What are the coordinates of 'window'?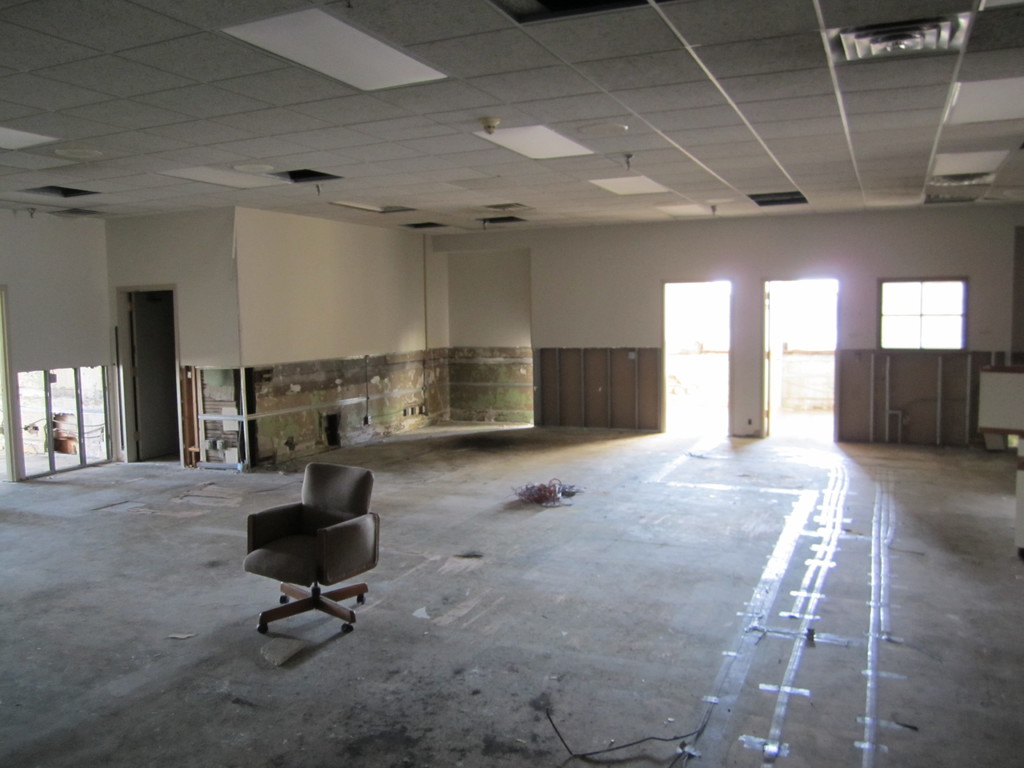
[x1=879, y1=261, x2=977, y2=358].
